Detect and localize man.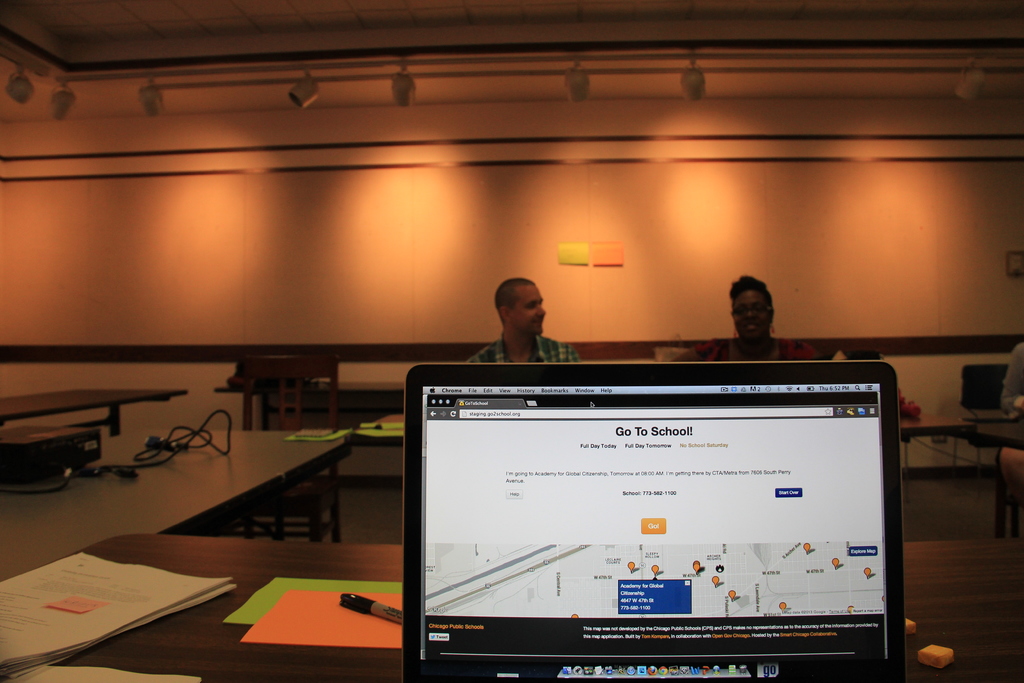
Localized at box=[468, 273, 583, 365].
